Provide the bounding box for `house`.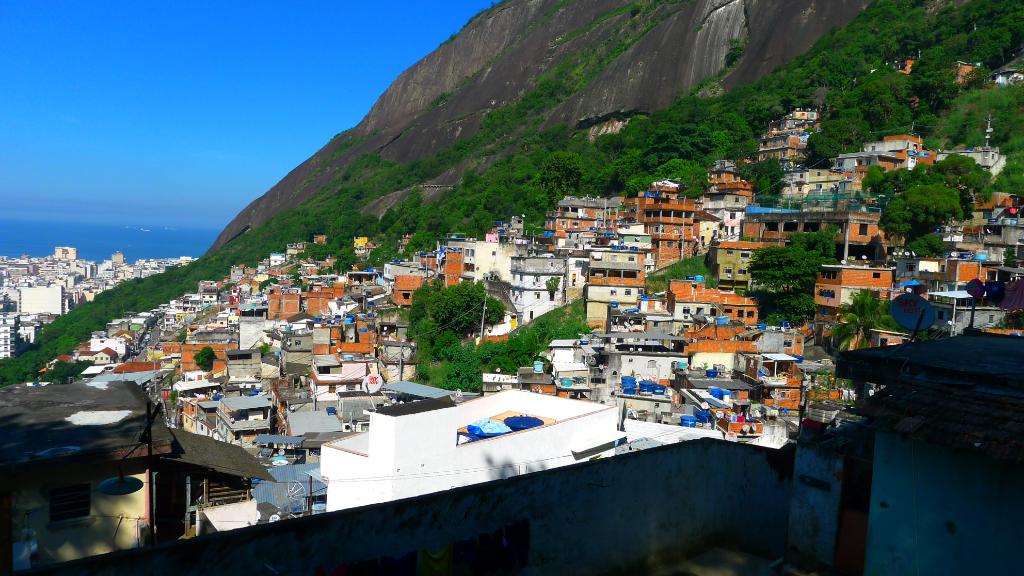
crop(814, 263, 908, 319).
